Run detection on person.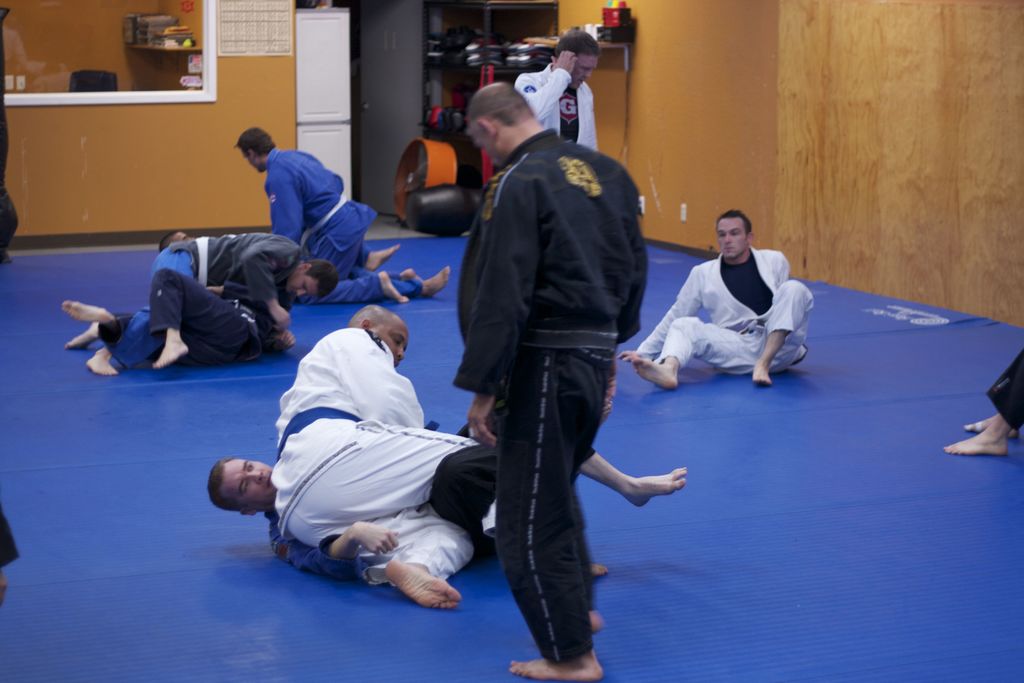
Result: (217, 458, 487, 598).
